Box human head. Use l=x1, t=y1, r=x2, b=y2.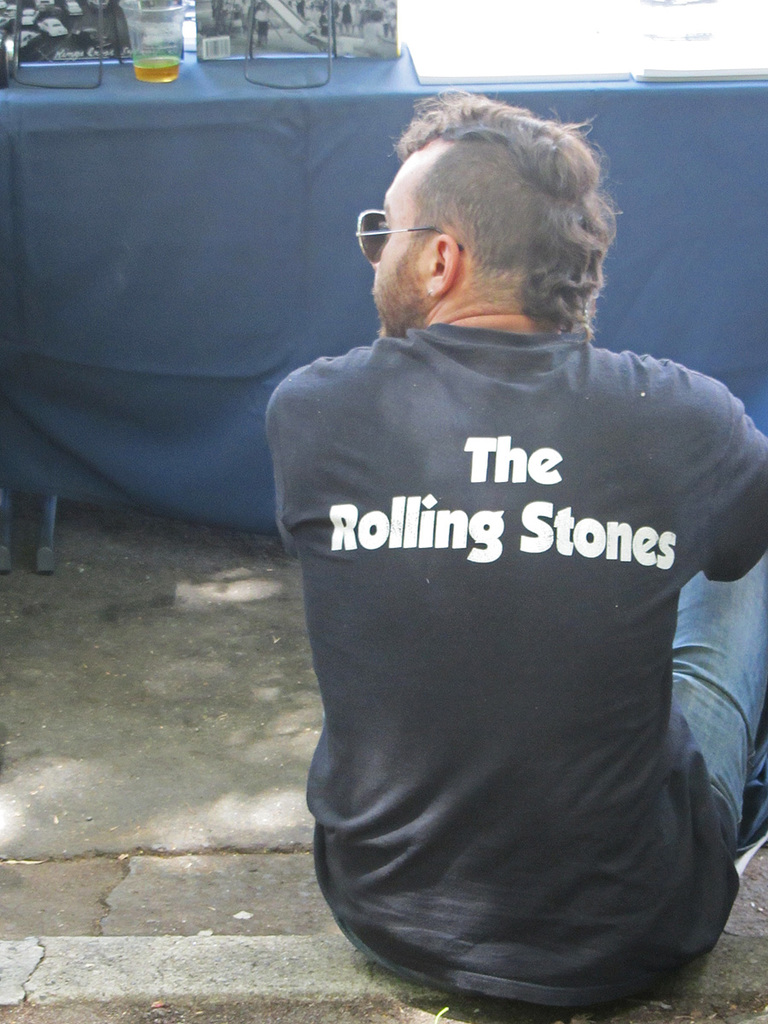
l=340, t=111, r=533, b=327.
